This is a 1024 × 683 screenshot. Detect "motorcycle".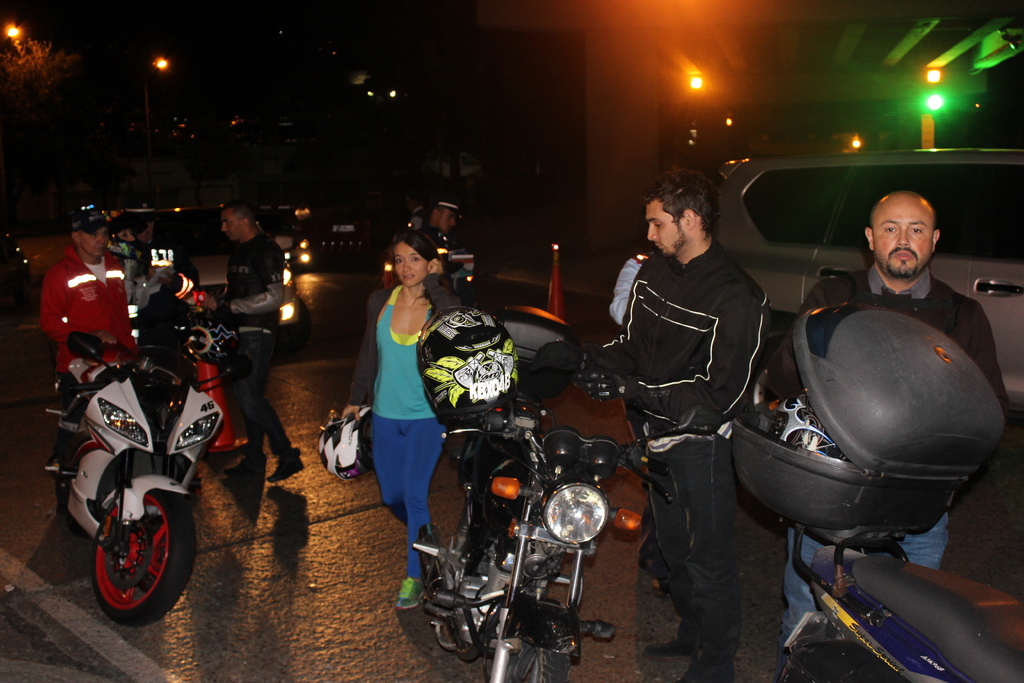
box=[412, 304, 669, 680].
